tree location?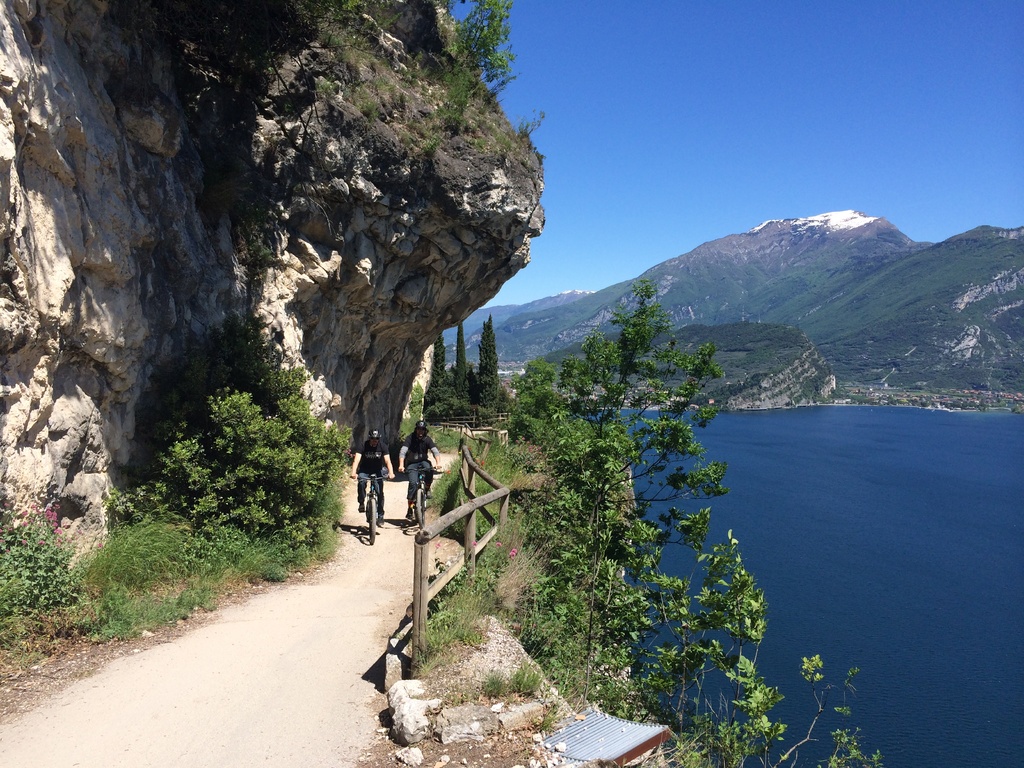
x1=426, y1=333, x2=449, y2=427
